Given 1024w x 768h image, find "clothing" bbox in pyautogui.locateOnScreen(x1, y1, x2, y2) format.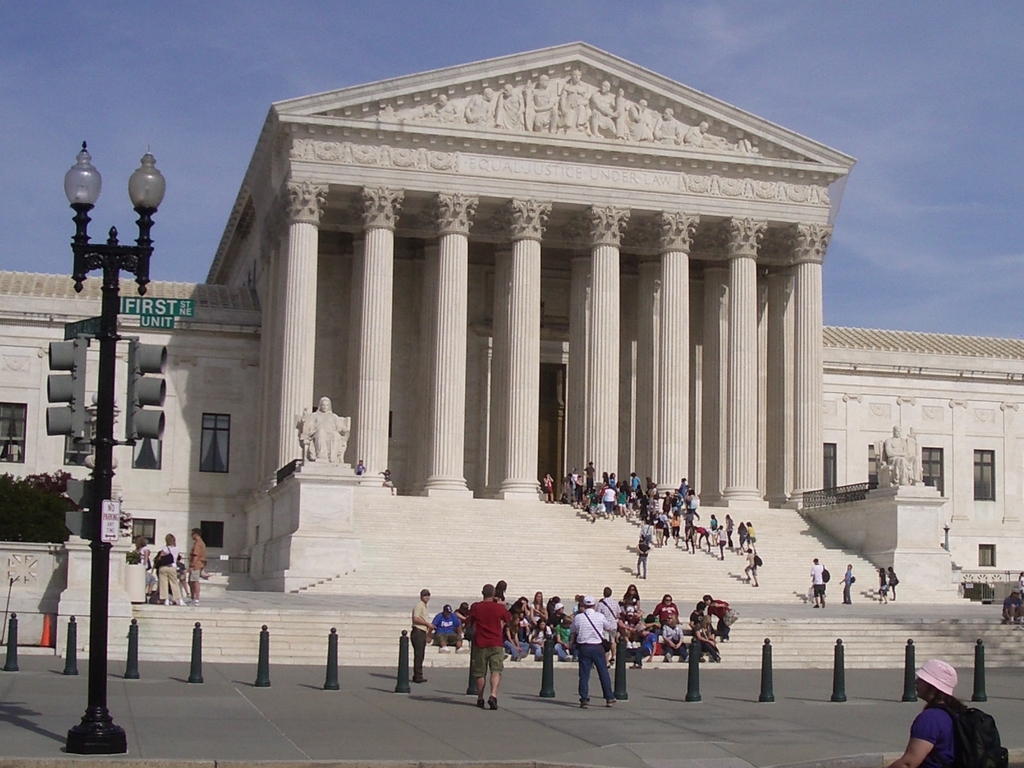
pyautogui.locateOnScreen(655, 600, 678, 622).
